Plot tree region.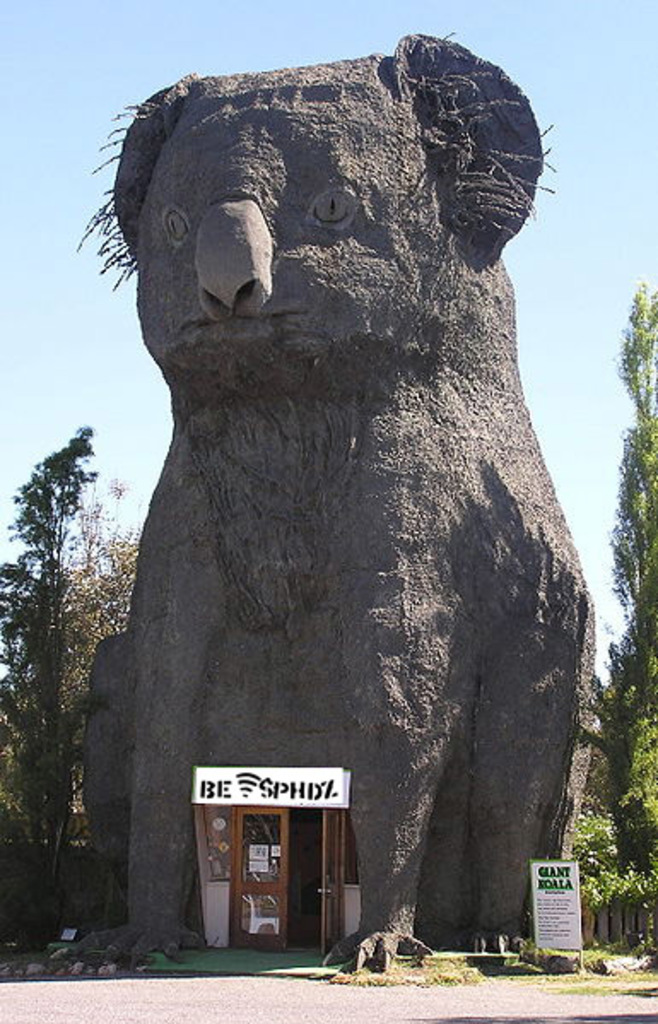
Plotted at BBox(55, 474, 147, 822).
